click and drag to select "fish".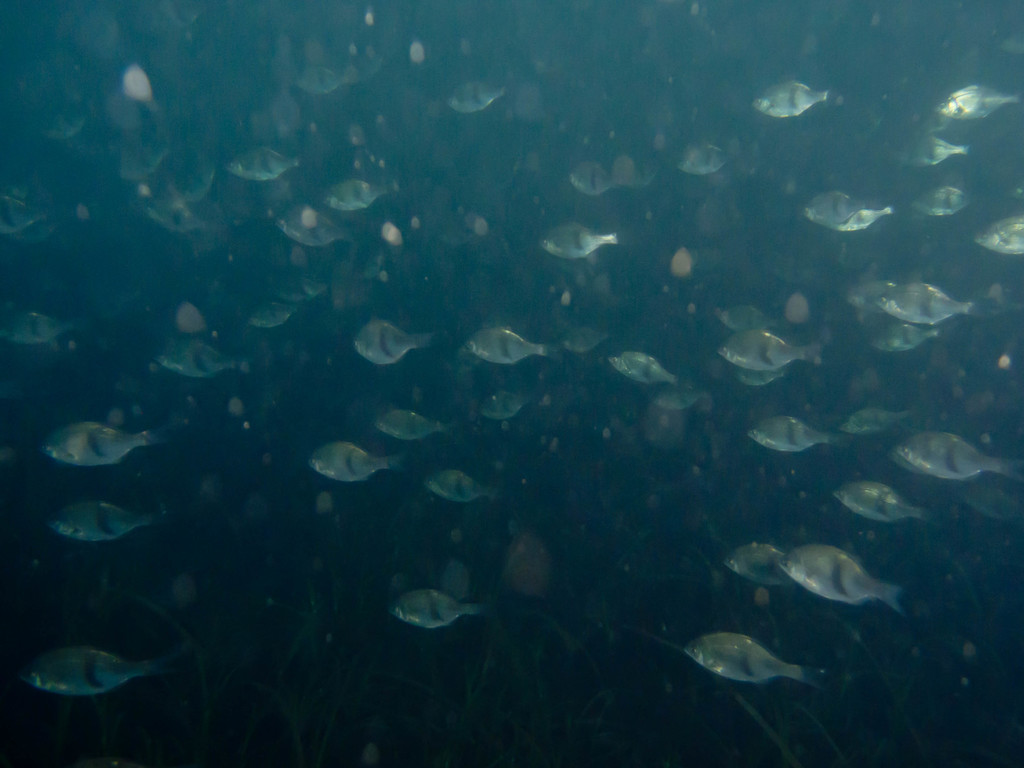
Selection: [973, 214, 1023, 257].
